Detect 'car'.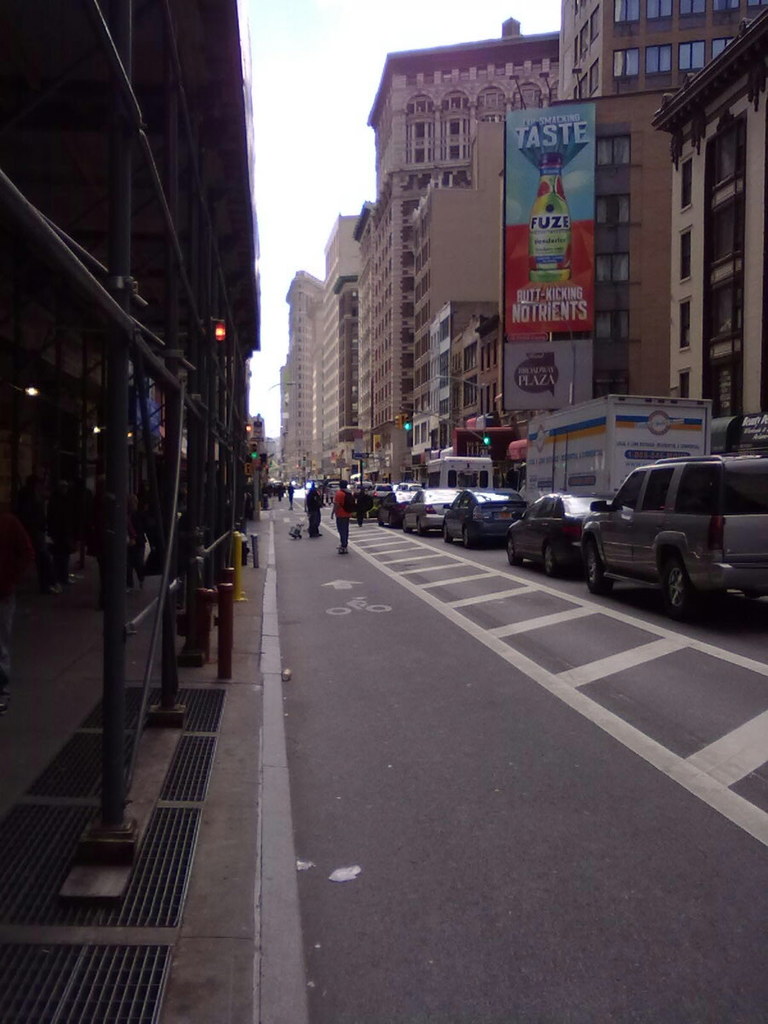
Detected at detection(402, 487, 459, 532).
